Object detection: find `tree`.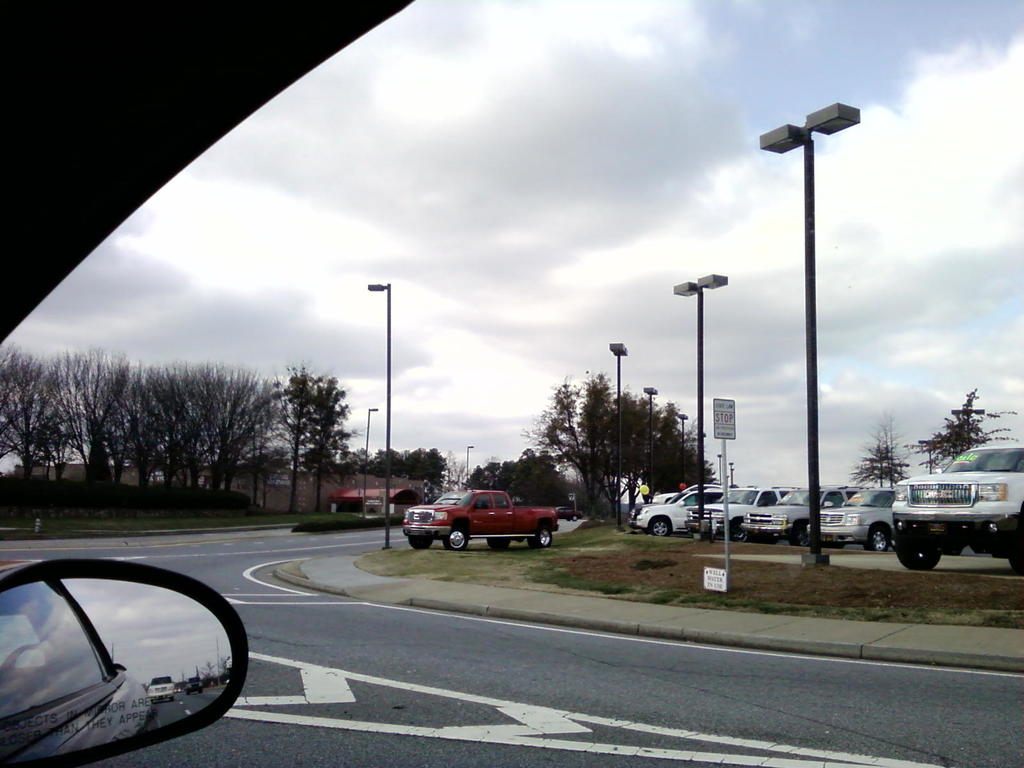
{"x1": 900, "y1": 387, "x2": 1023, "y2": 471}.
